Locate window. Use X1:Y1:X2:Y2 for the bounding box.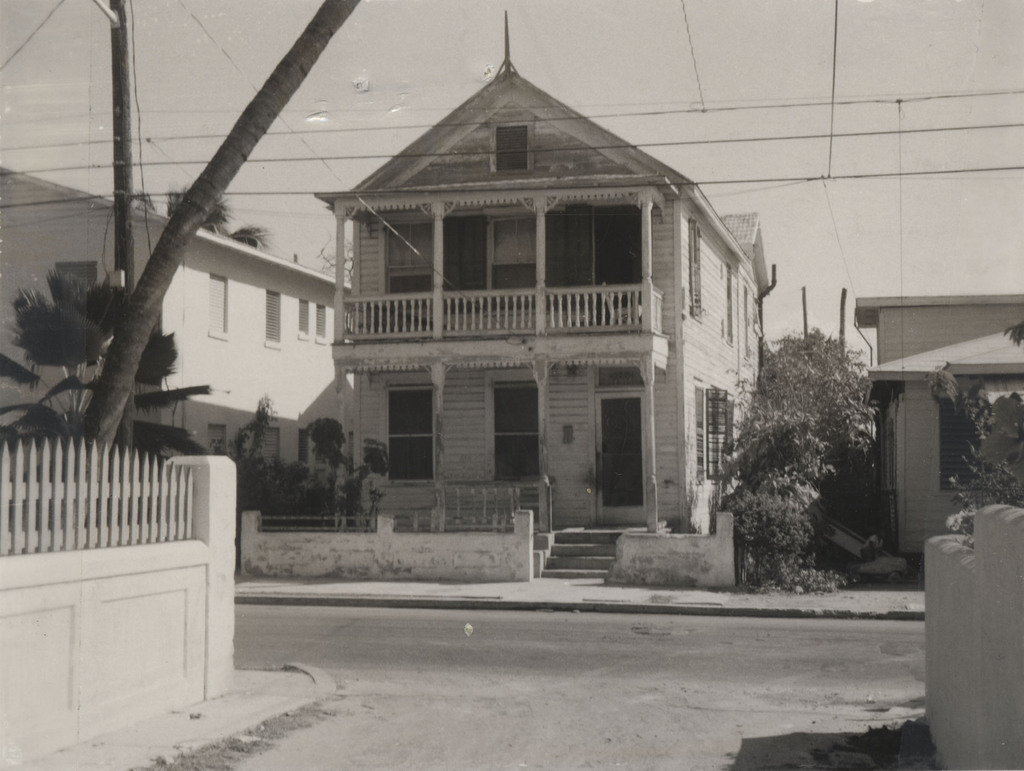
298:301:314:339.
